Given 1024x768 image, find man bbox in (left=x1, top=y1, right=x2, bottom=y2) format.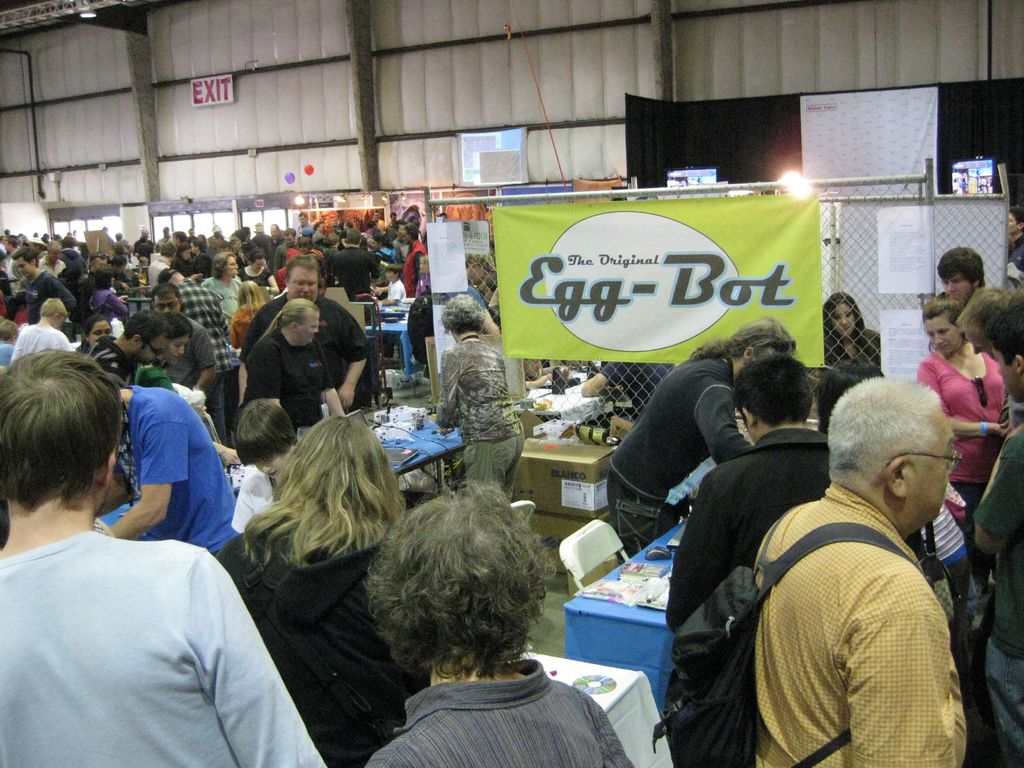
(left=7, top=248, right=68, bottom=320).
